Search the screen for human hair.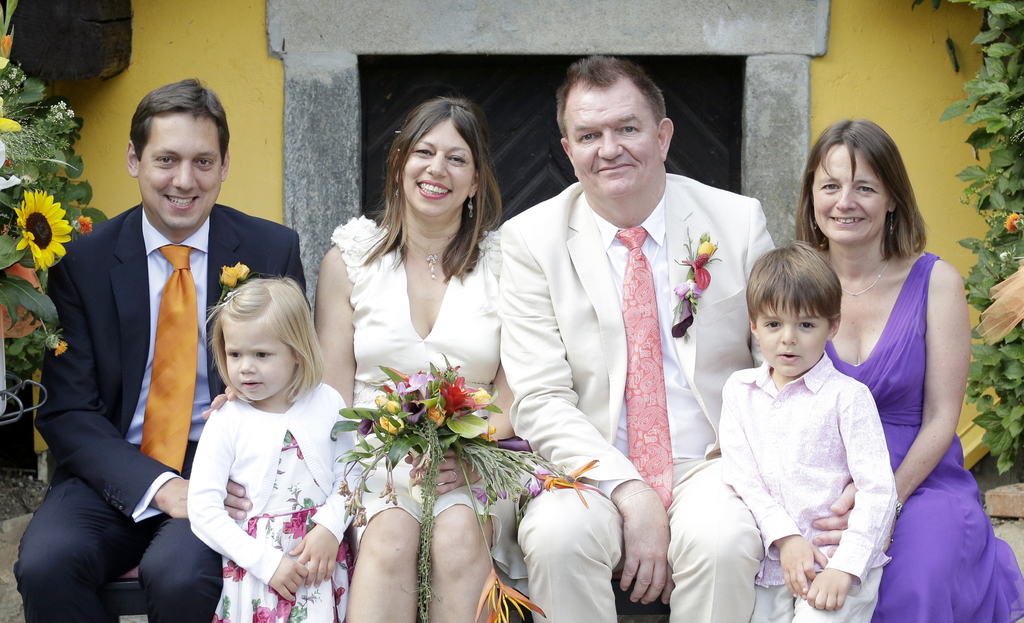
Found at {"left": 742, "top": 240, "right": 842, "bottom": 327}.
